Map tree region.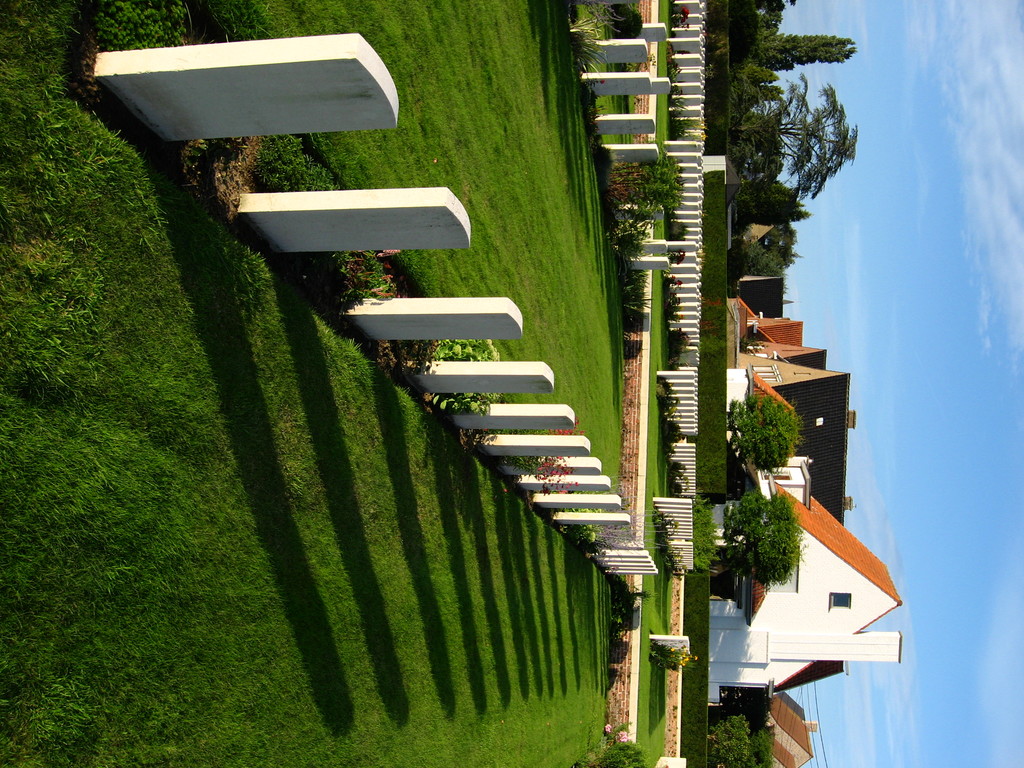
Mapped to (735, 219, 798, 285).
